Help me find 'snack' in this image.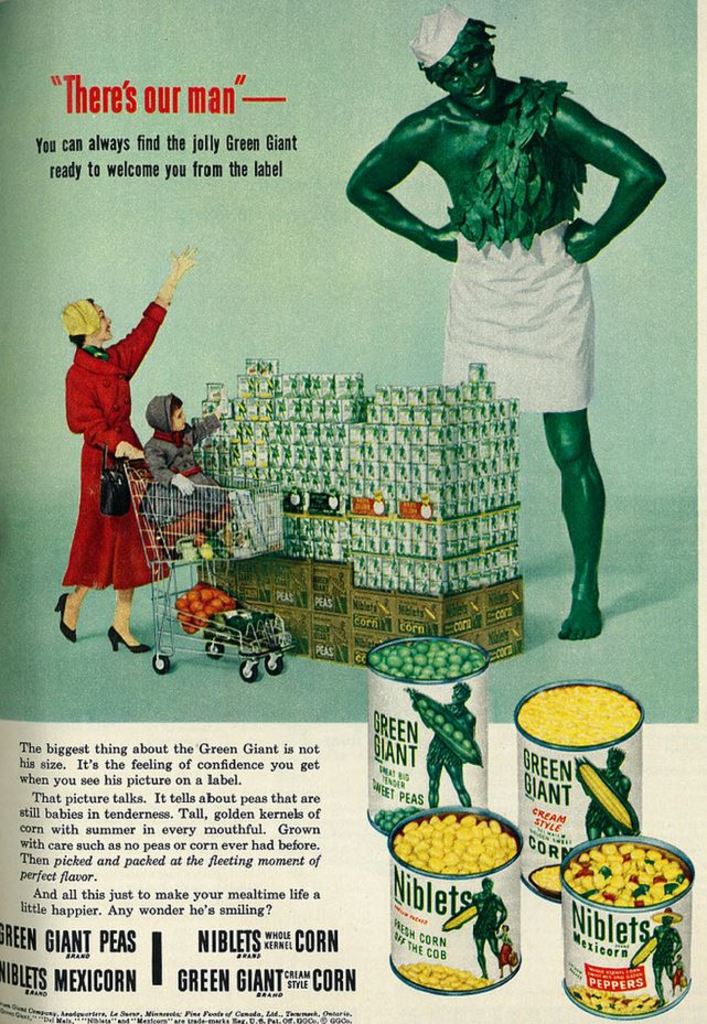
Found it: x1=561, y1=841, x2=687, y2=905.
